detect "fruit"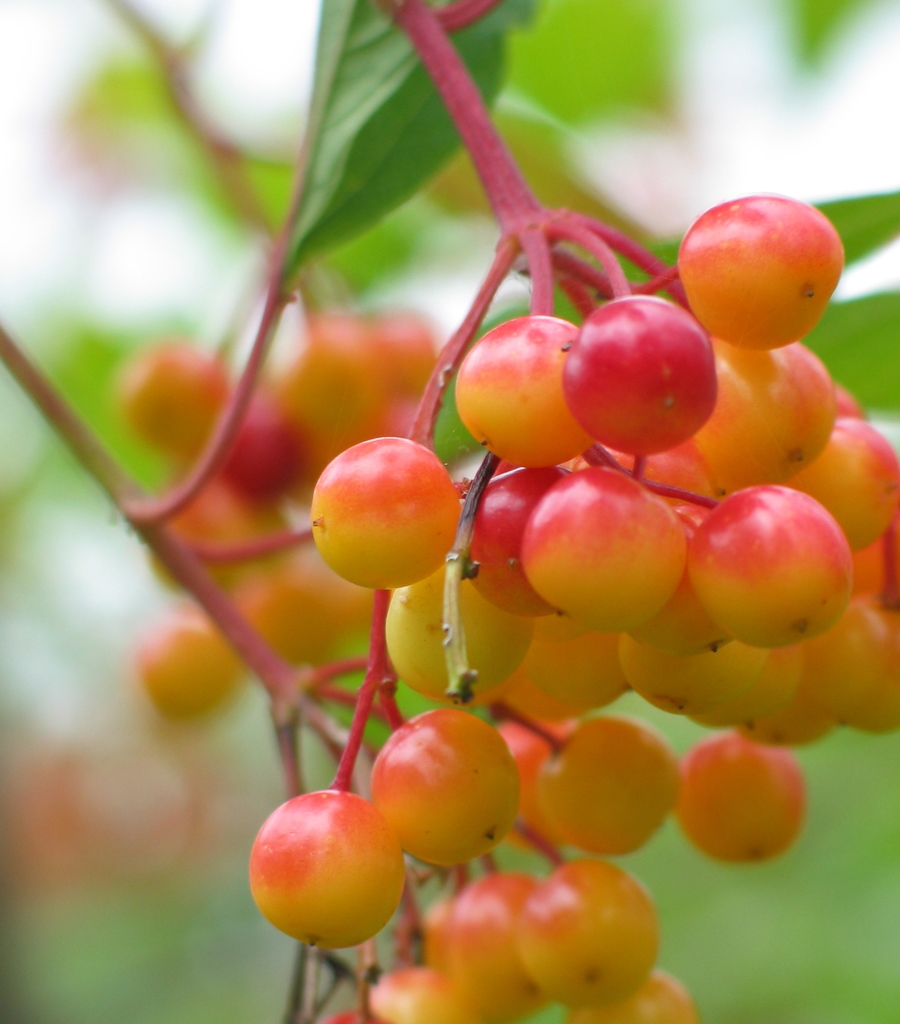
left=257, top=783, right=404, bottom=943
